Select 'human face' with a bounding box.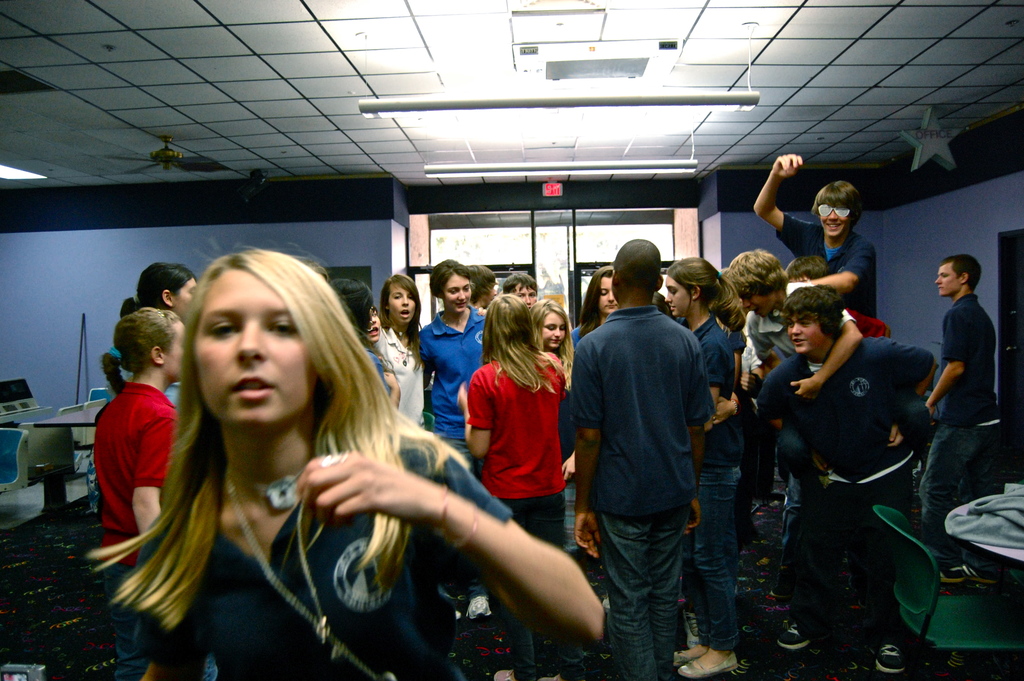
664/280/693/317.
